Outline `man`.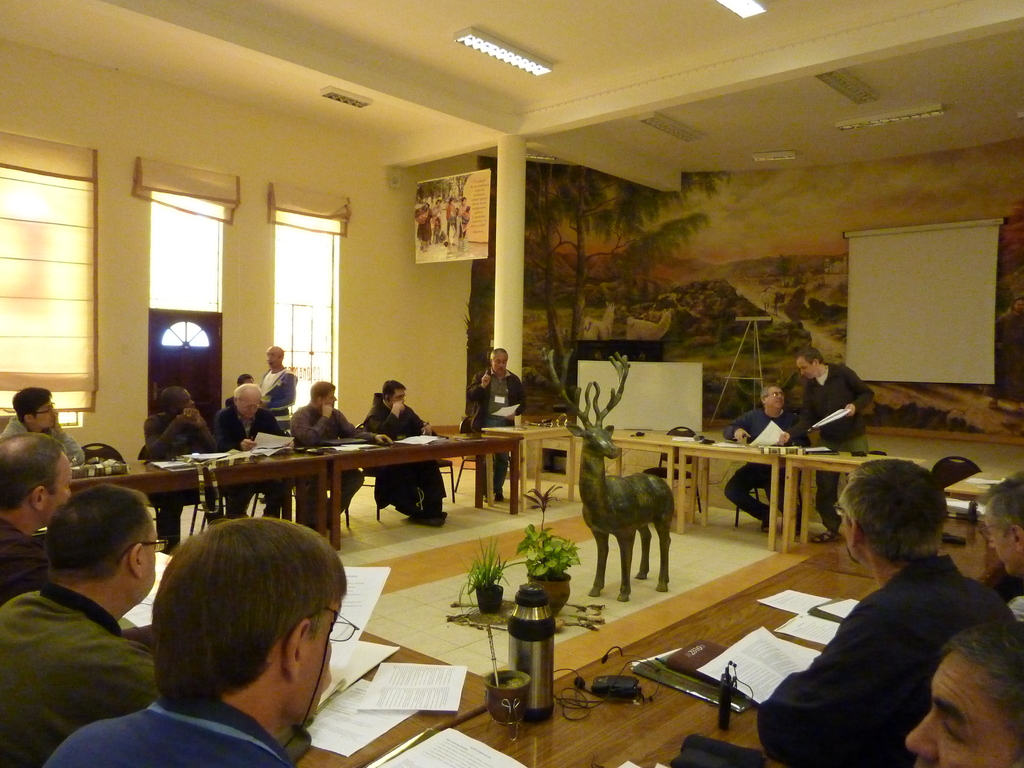
Outline: 0/480/165/767.
